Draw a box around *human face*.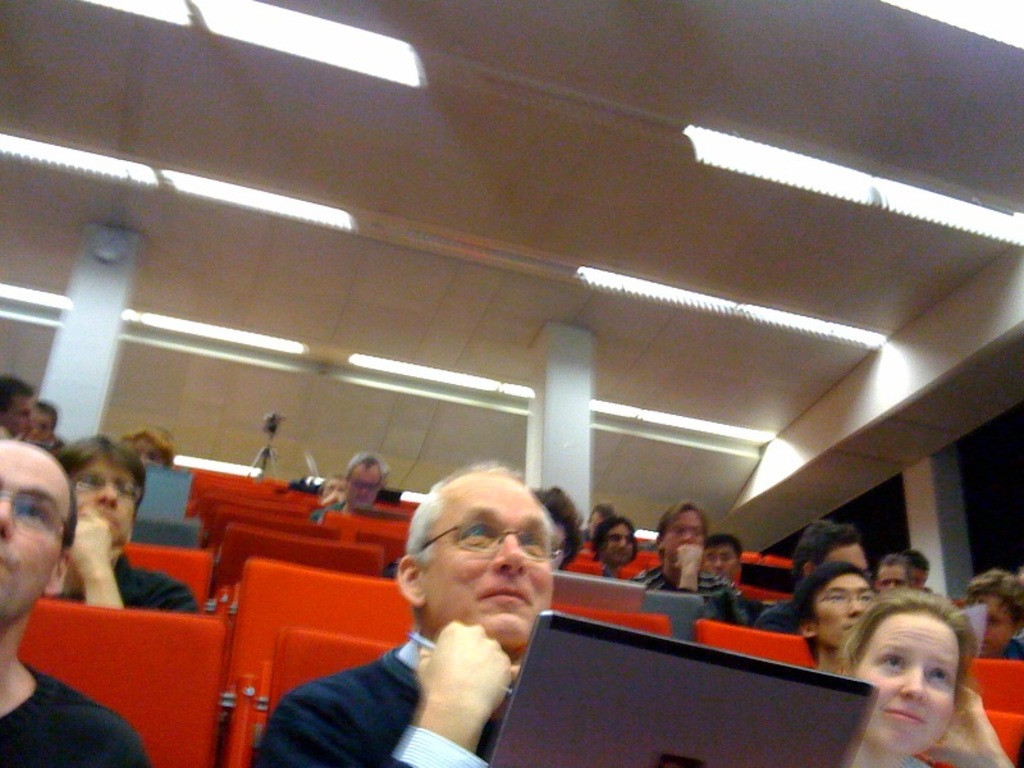
BBox(74, 458, 140, 545).
